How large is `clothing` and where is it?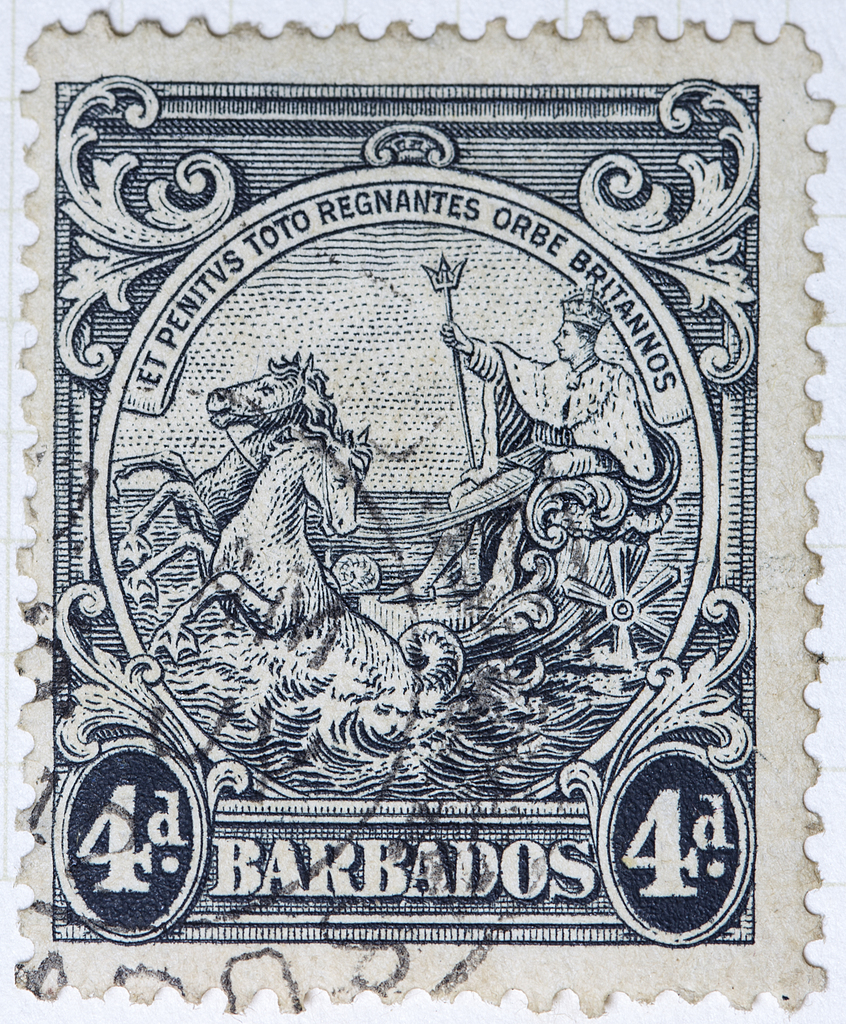
Bounding box: bbox=[459, 342, 659, 593].
